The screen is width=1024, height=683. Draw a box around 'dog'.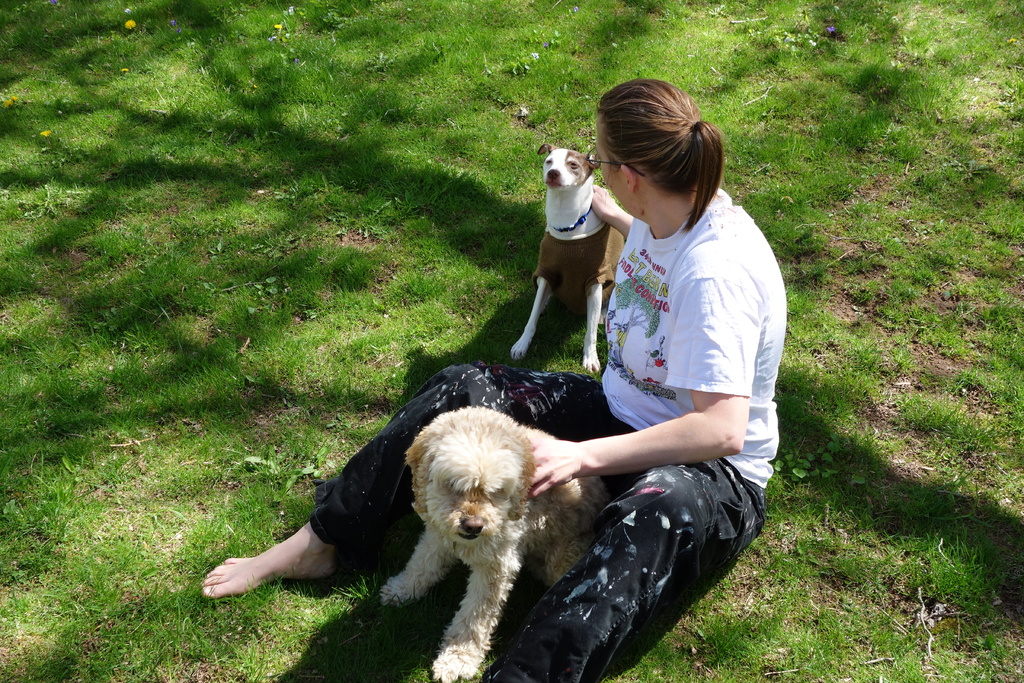
region(509, 142, 628, 374).
